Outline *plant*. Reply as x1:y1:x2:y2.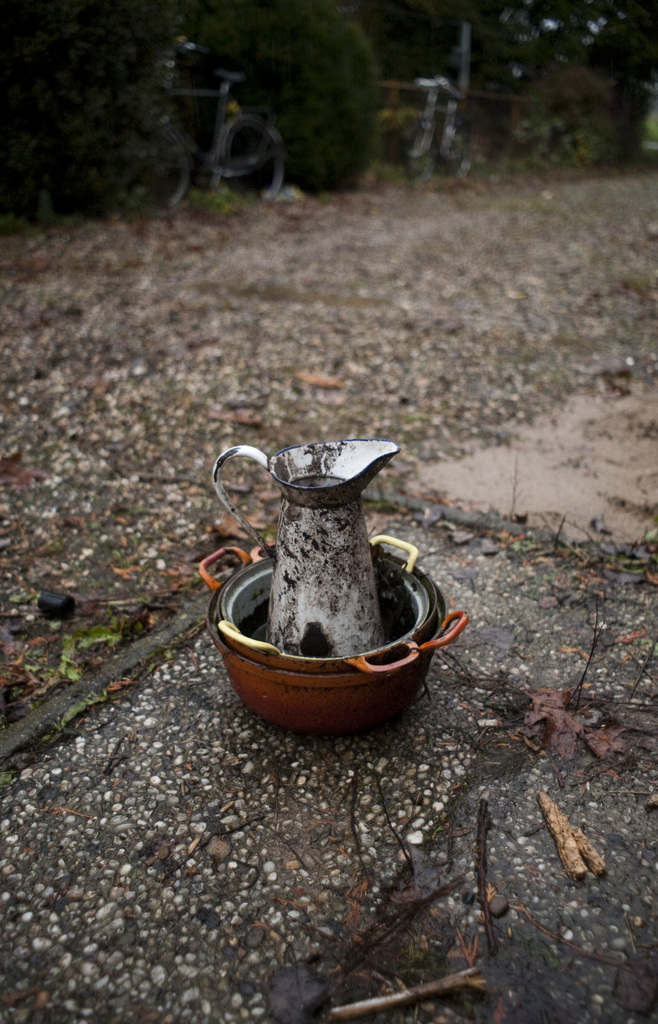
59:625:132:686.
